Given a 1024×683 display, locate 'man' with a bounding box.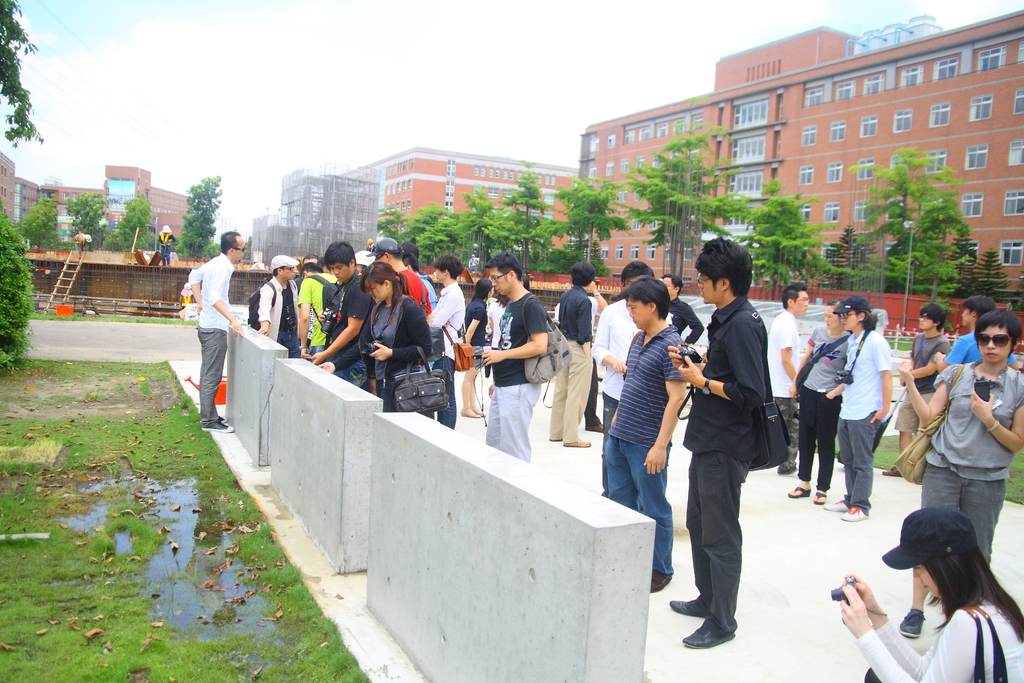
Located: 662/272/703/377.
